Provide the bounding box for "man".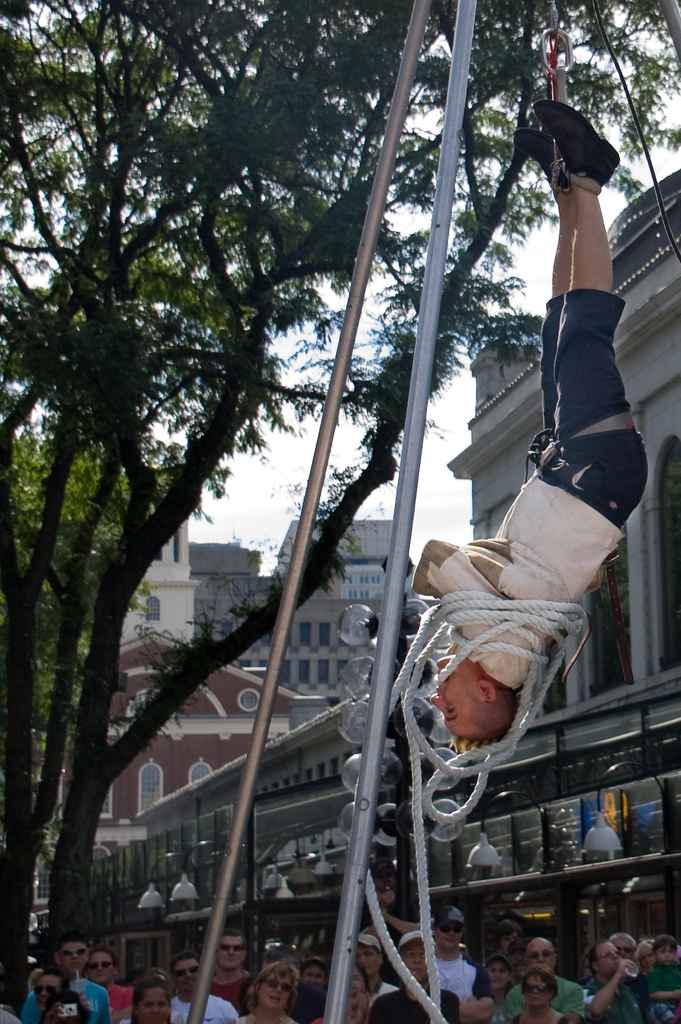
(424, 102, 623, 749).
